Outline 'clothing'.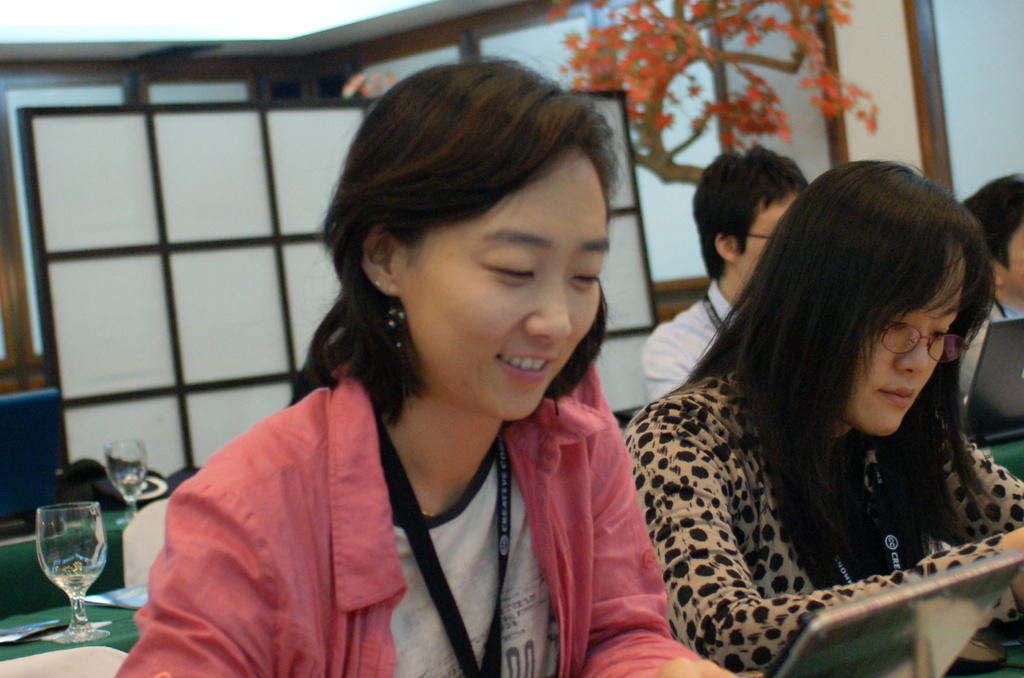
Outline: 641,271,735,401.
